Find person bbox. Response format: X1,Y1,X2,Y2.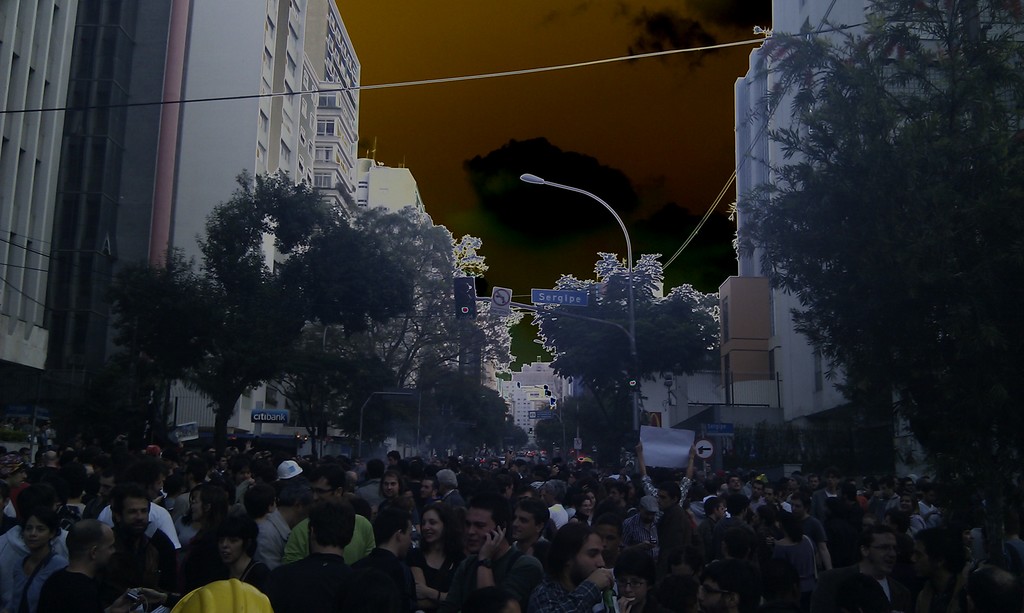
173,460,202,510.
